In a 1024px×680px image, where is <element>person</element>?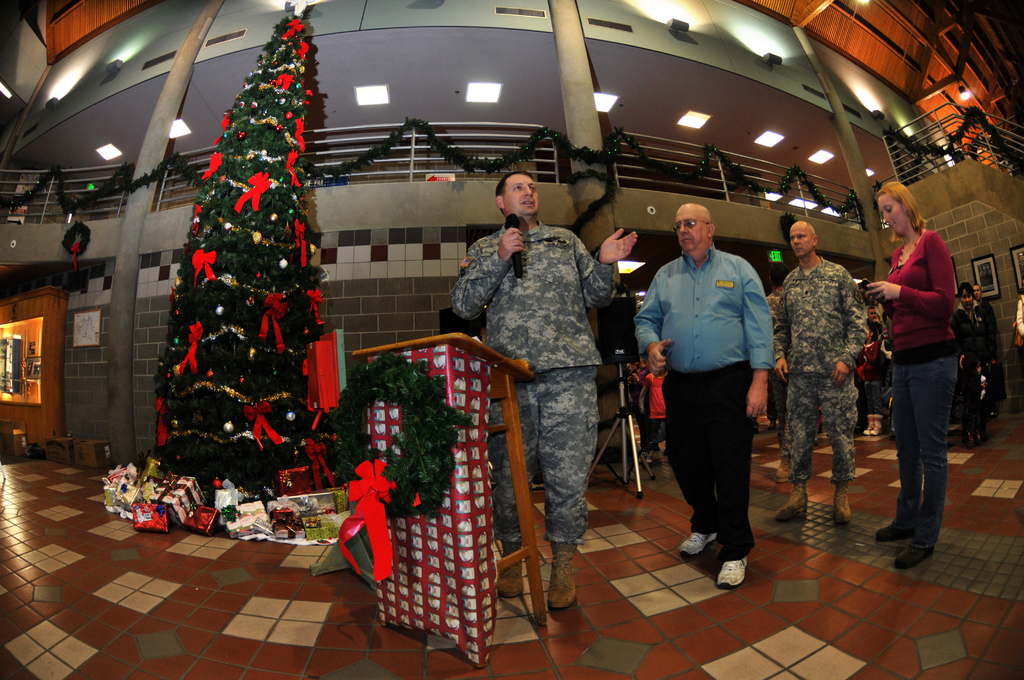
{"left": 628, "top": 353, "right": 650, "bottom": 460}.
